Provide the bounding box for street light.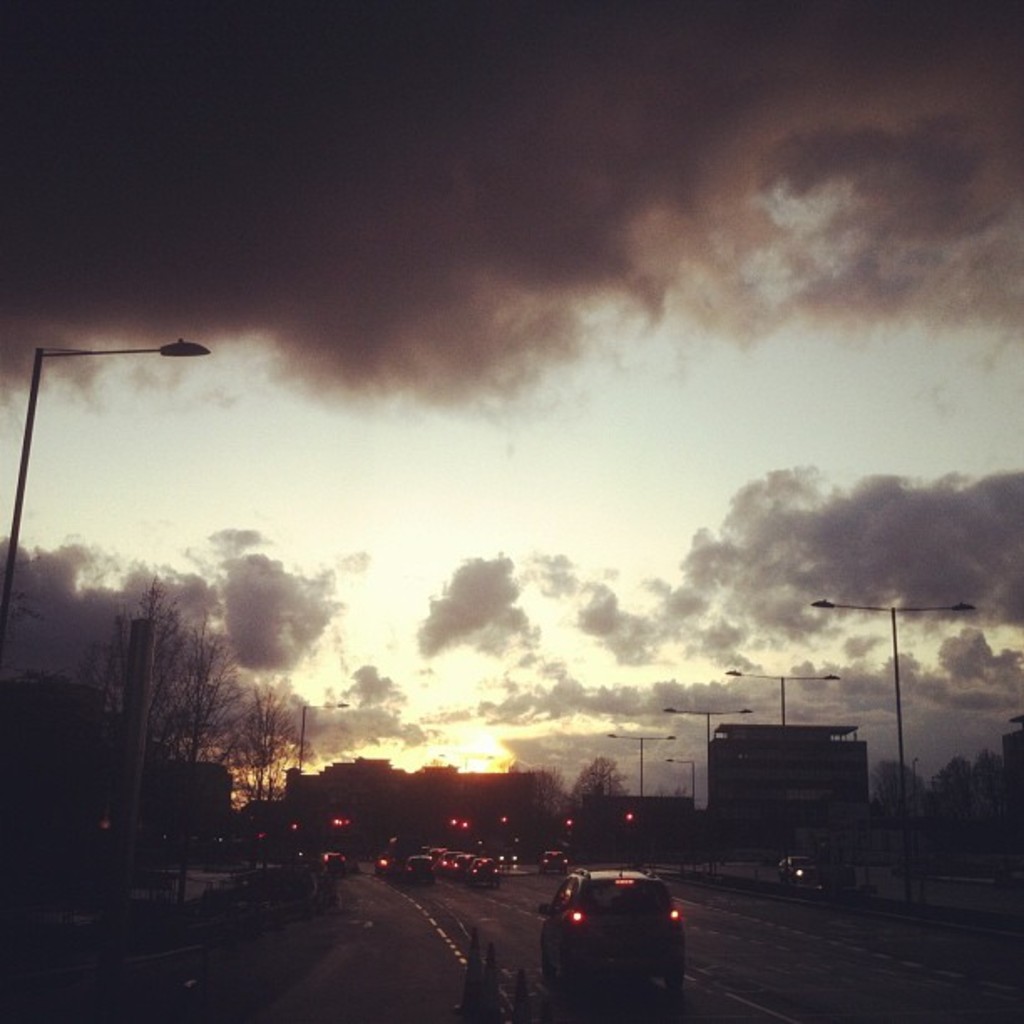
l=666, t=699, r=755, b=756.
